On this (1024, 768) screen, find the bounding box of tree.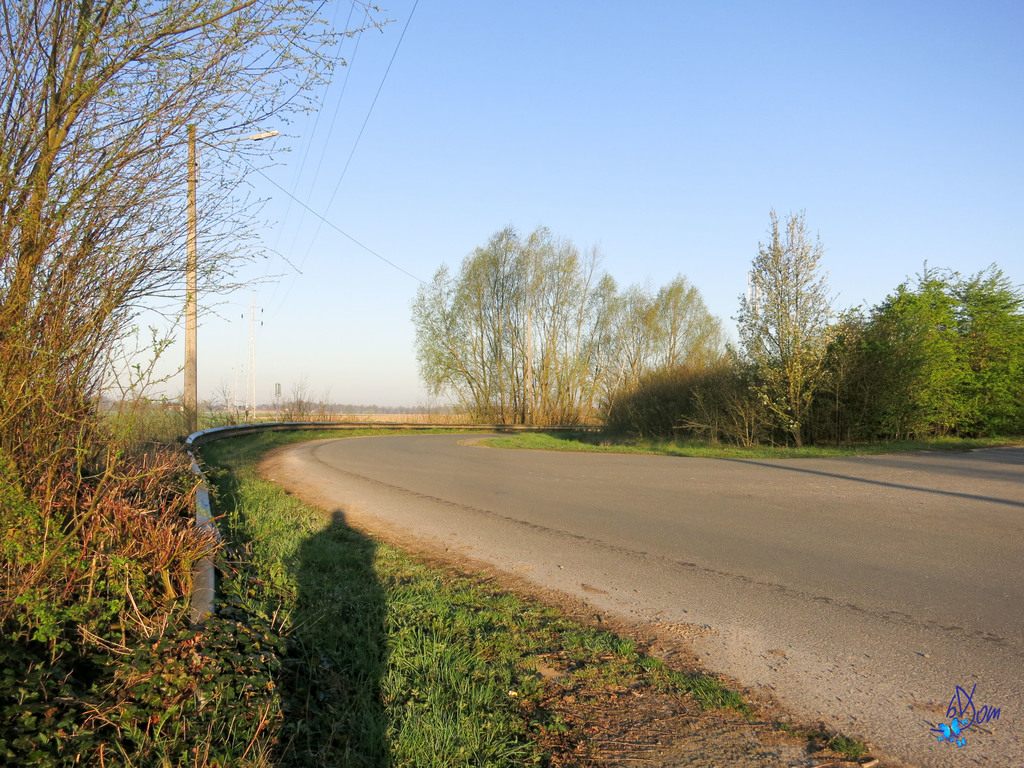
Bounding box: crop(840, 252, 1023, 439).
